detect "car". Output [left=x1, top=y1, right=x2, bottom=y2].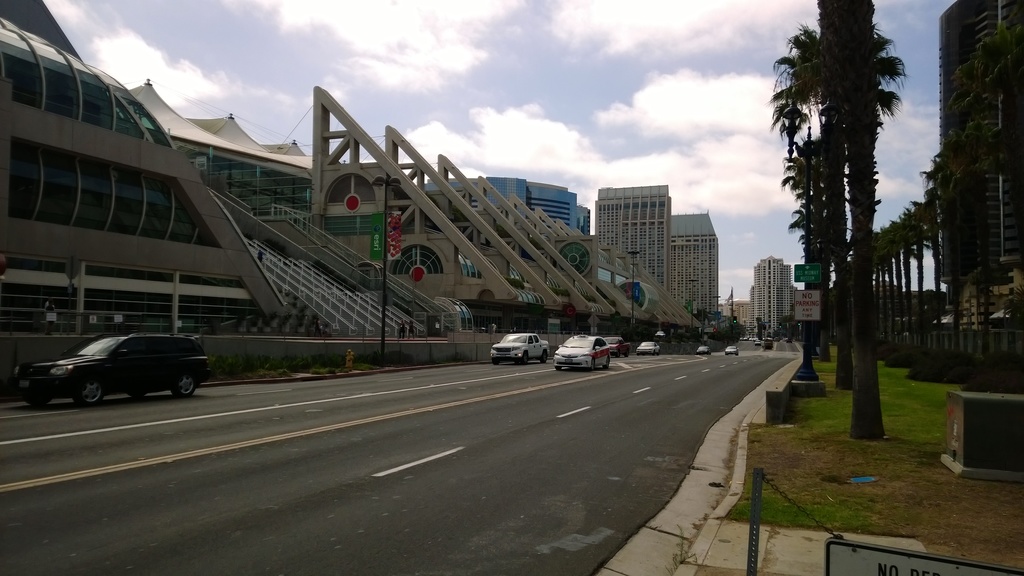
[left=636, top=340, right=660, bottom=356].
